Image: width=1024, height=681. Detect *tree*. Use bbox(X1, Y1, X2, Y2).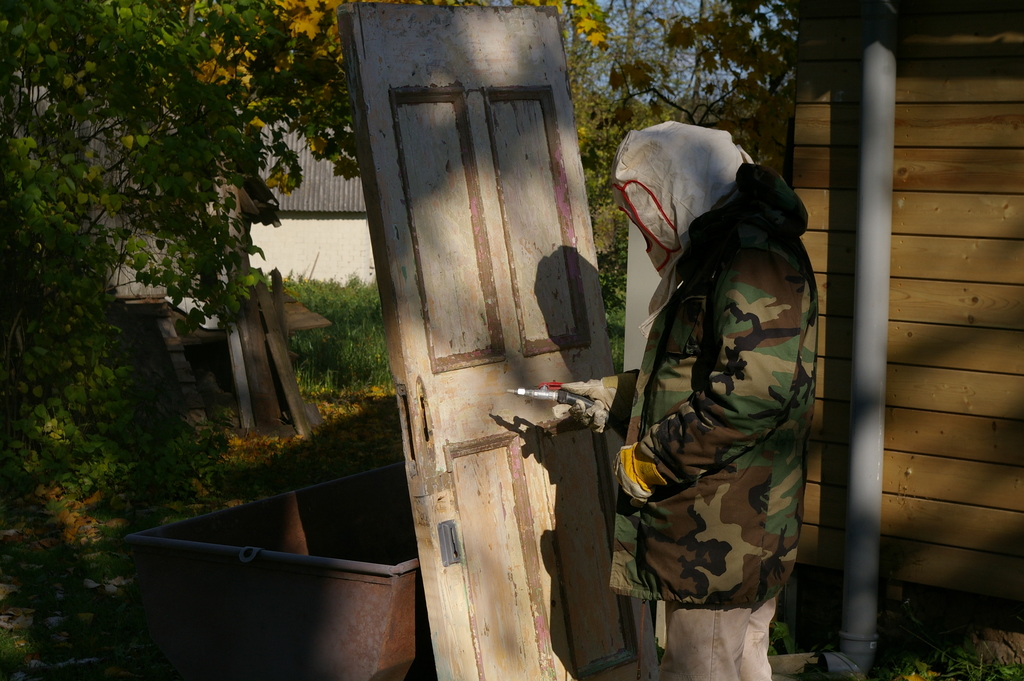
bbox(598, 0, 805, 167).
